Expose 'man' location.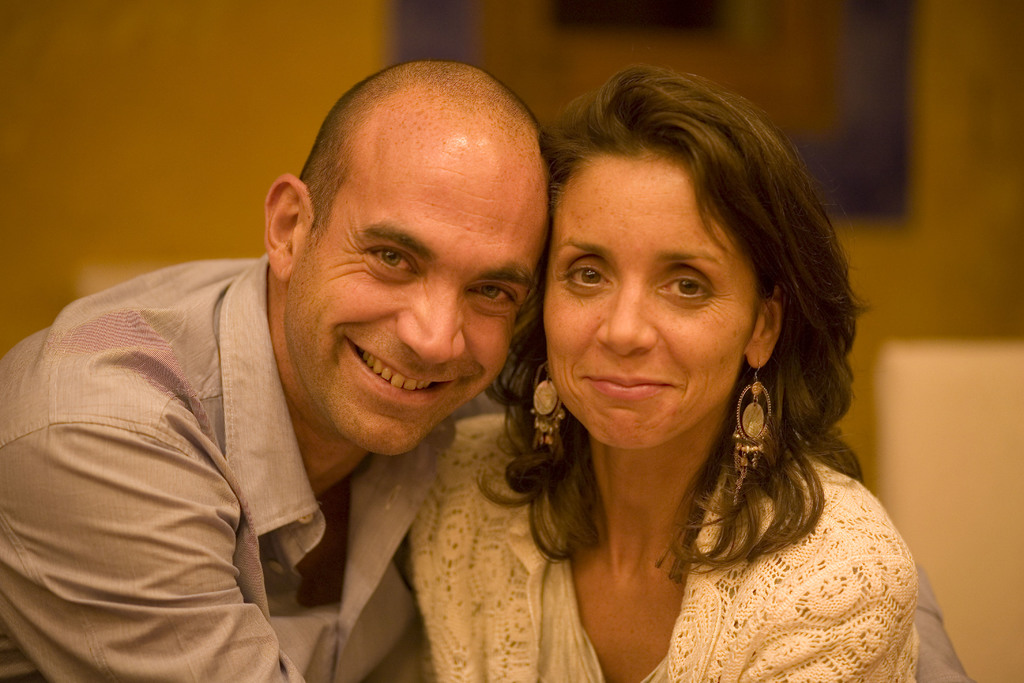
Exposed at {"left": 0, "top": 60, "right": 970, "bottom": 682}.
